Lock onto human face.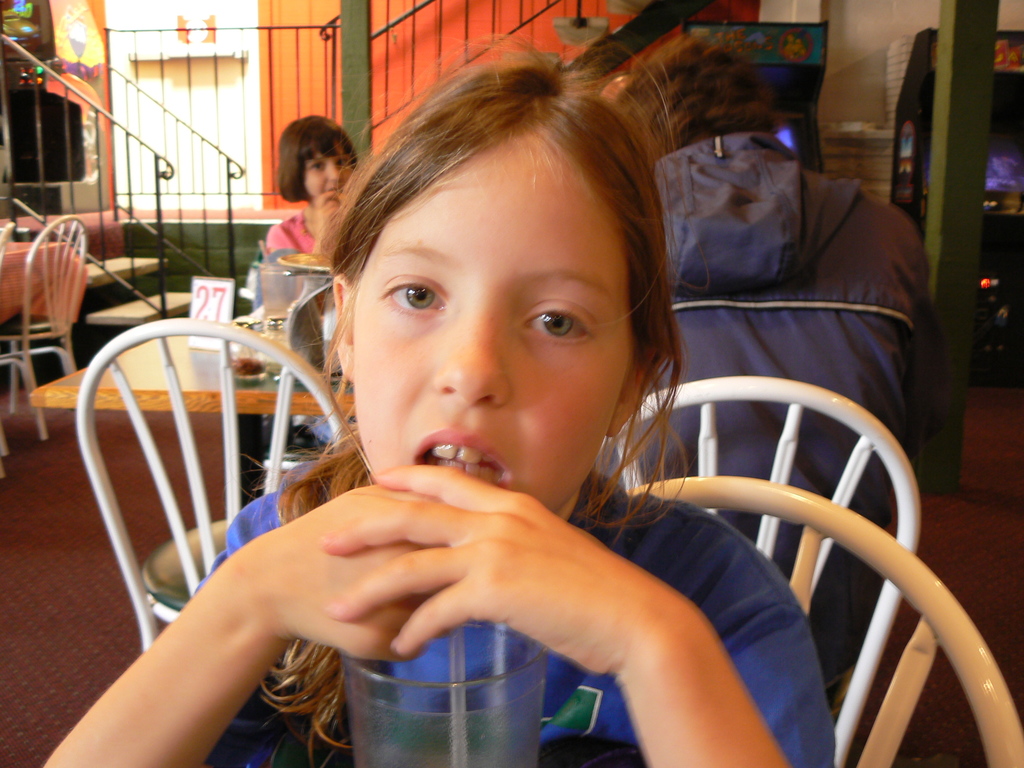
Locked: pyautogui.locateOnScreen(360, 138, 604, 512).
